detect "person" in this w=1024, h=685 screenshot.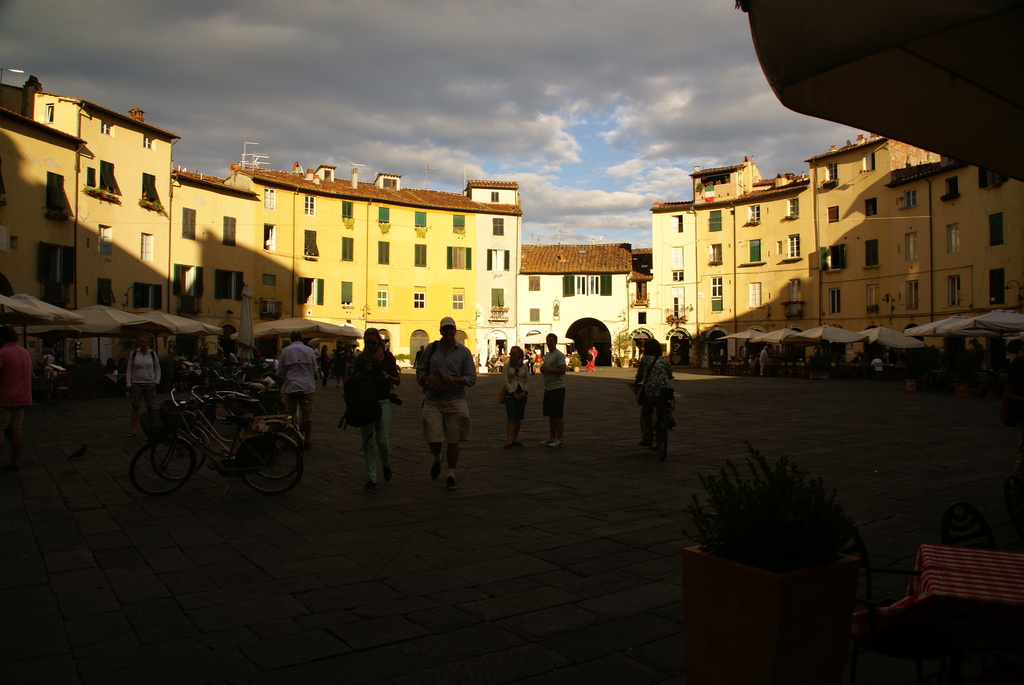
Detection: x1=279, y1=335, x2=317, y2=442.
